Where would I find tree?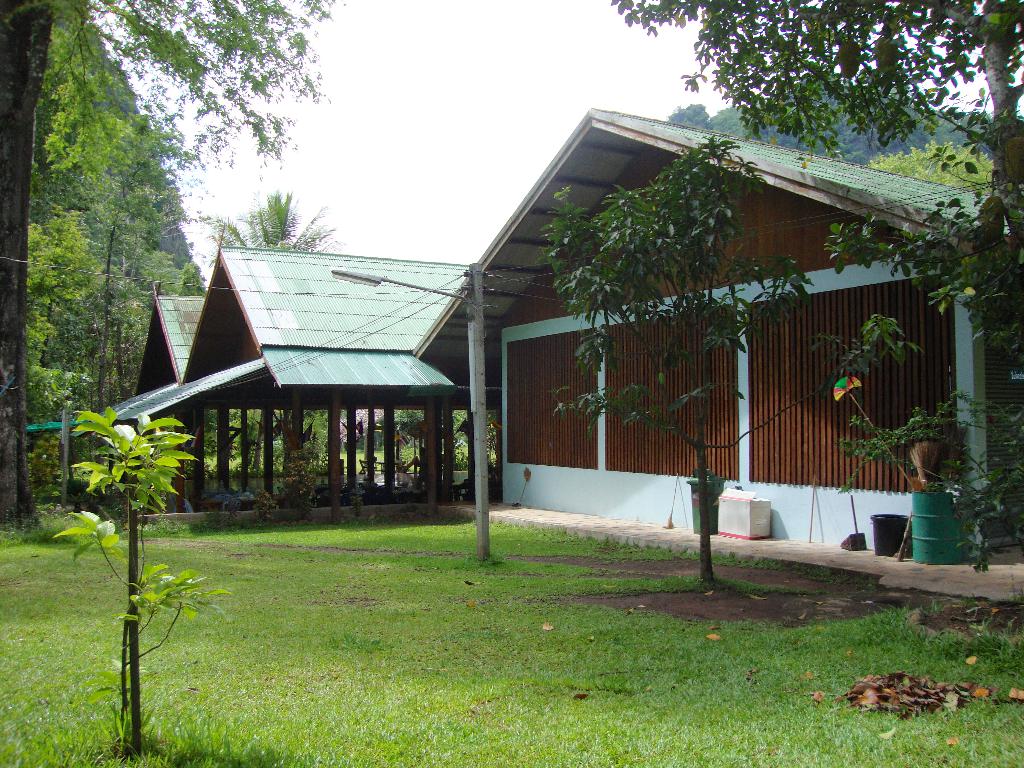
At (x1=0, y1=0, x2=352, y2=534).
